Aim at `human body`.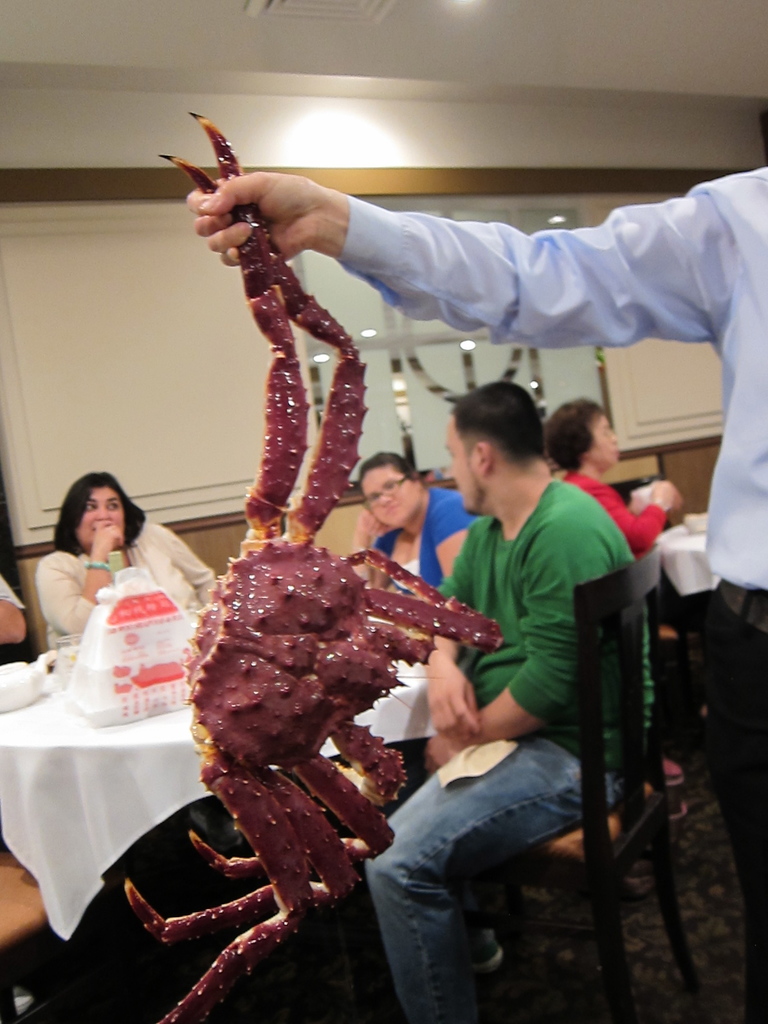
Aimed at <region>28, 467, 227, 855</region>.
